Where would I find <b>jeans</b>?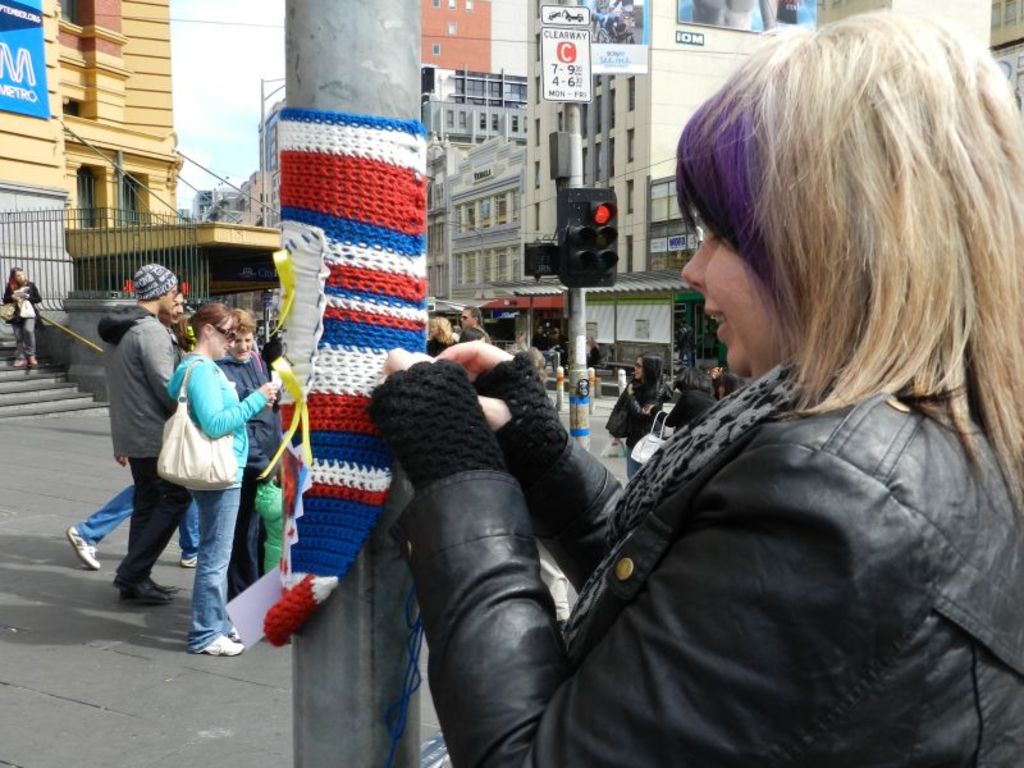
At left=242, top=493, right=270, bottom=585.
